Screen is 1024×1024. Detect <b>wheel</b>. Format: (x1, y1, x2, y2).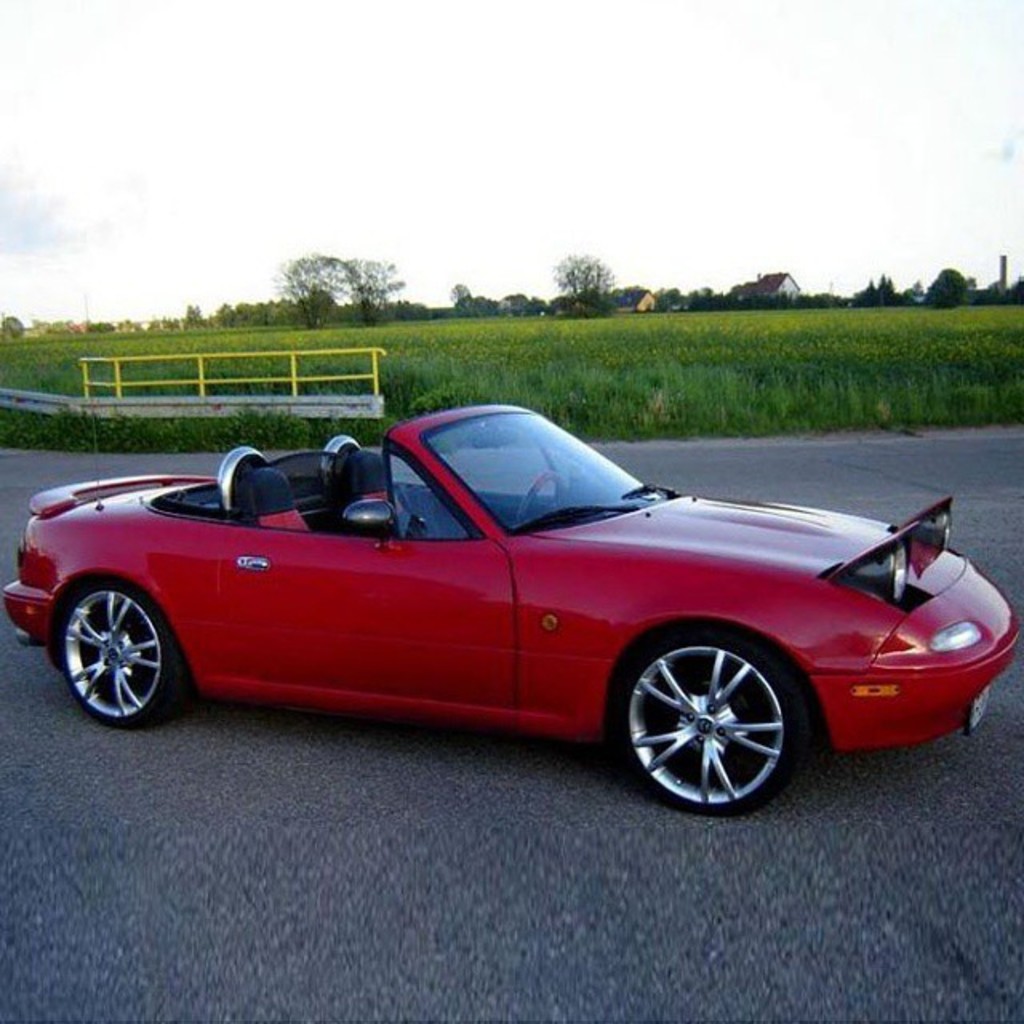
(610, 611, 848, 826).
